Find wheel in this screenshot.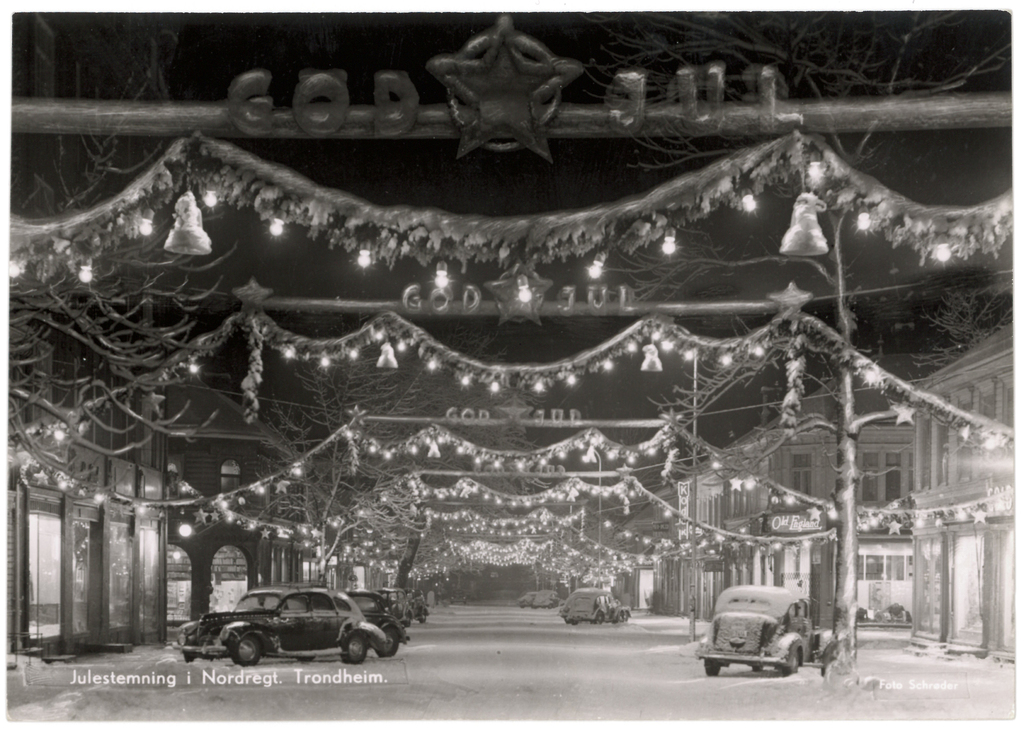
The bounding box for wheel is locate(374, 625, 398, 656).
